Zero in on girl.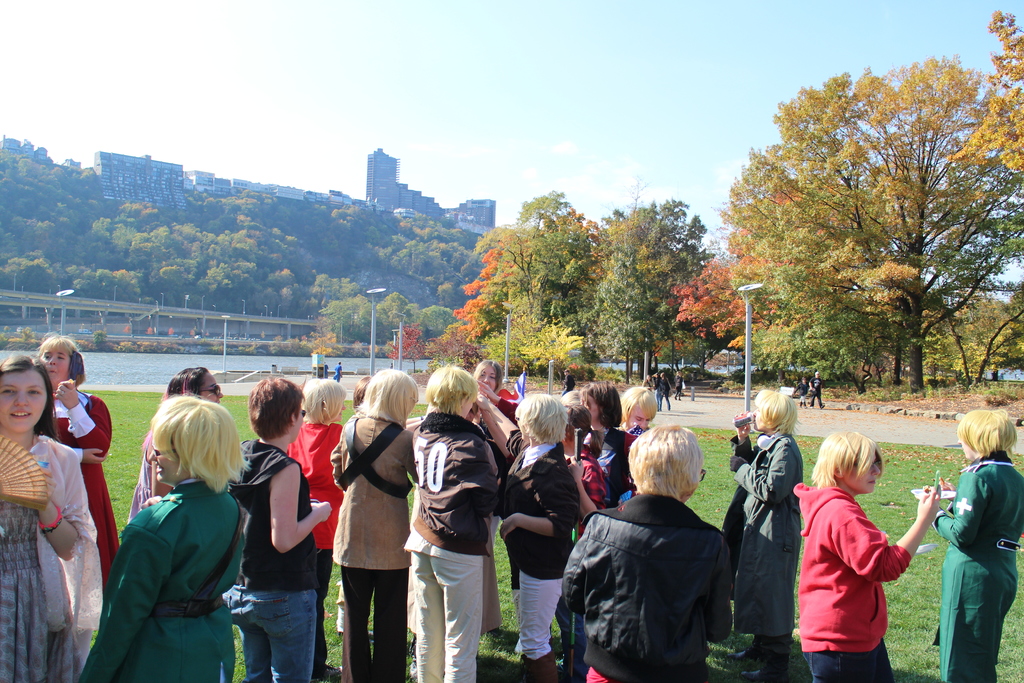
Zeroed in: locate(473, 359, 503, 396).
